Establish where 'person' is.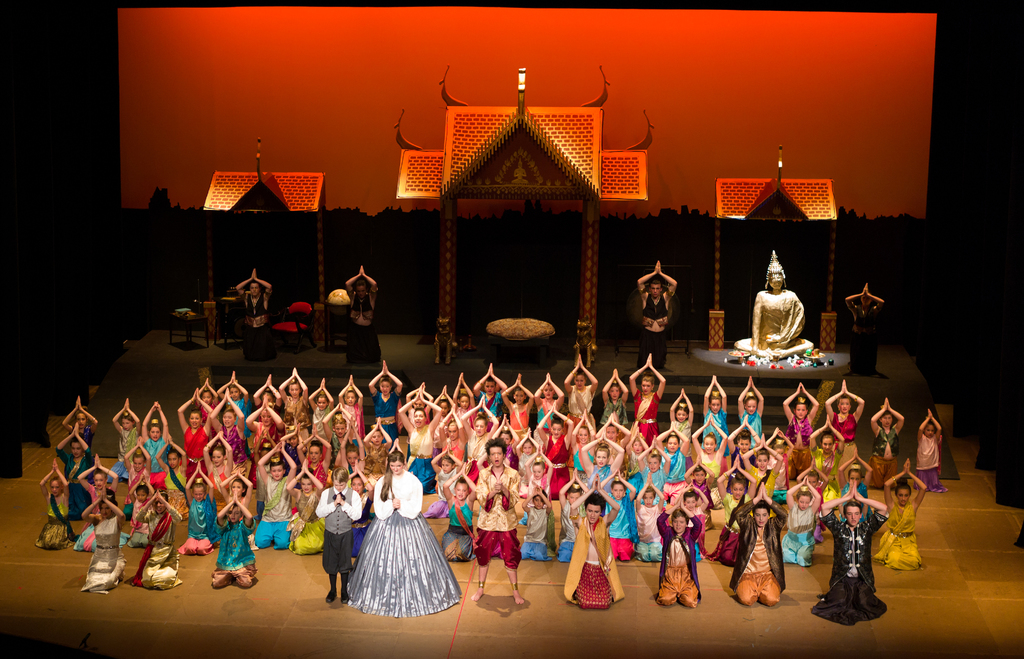
Established at <box>477,439,525,607</box>.
